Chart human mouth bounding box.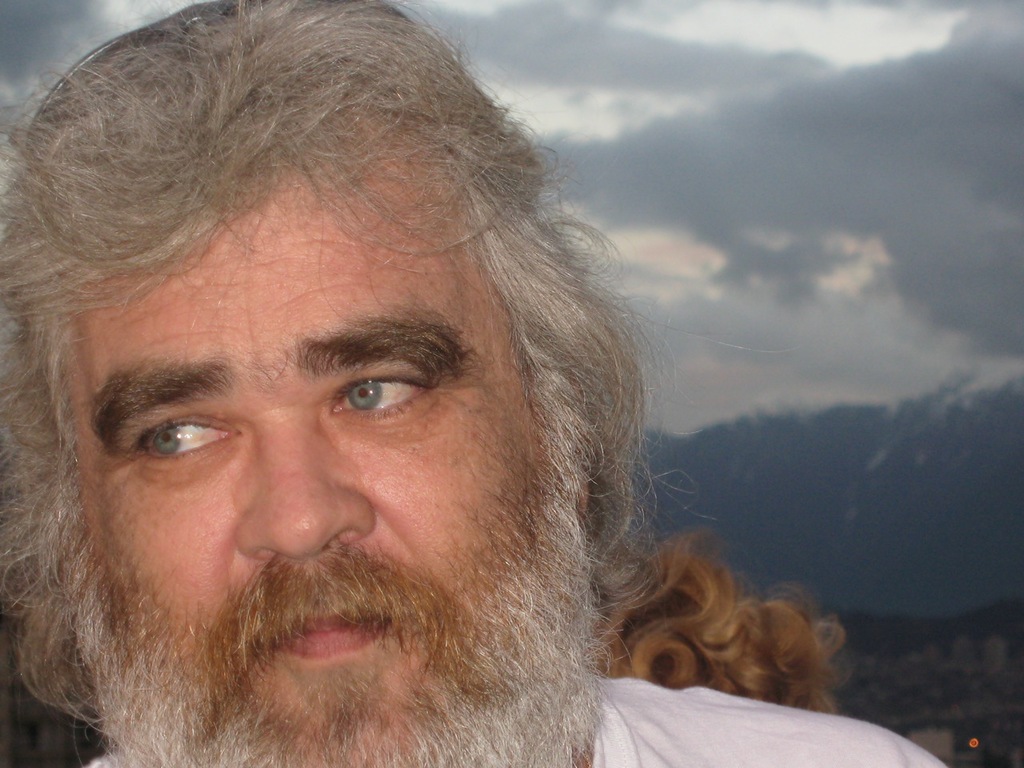
Charted: select_region(271, 607, 390, 660).
